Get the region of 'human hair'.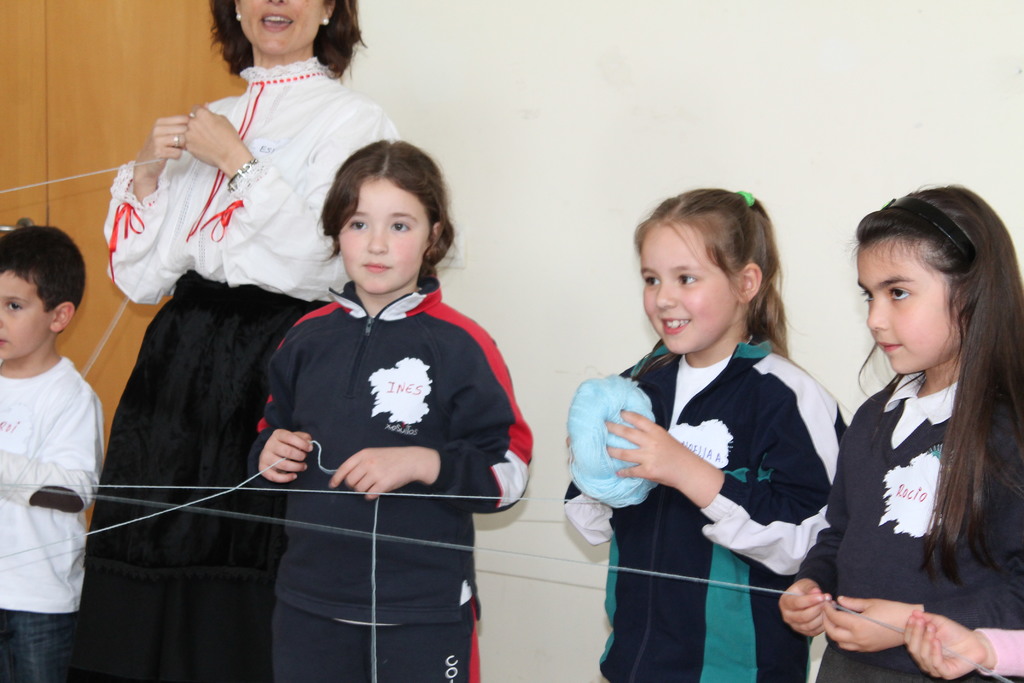
842 181 1023 586.
